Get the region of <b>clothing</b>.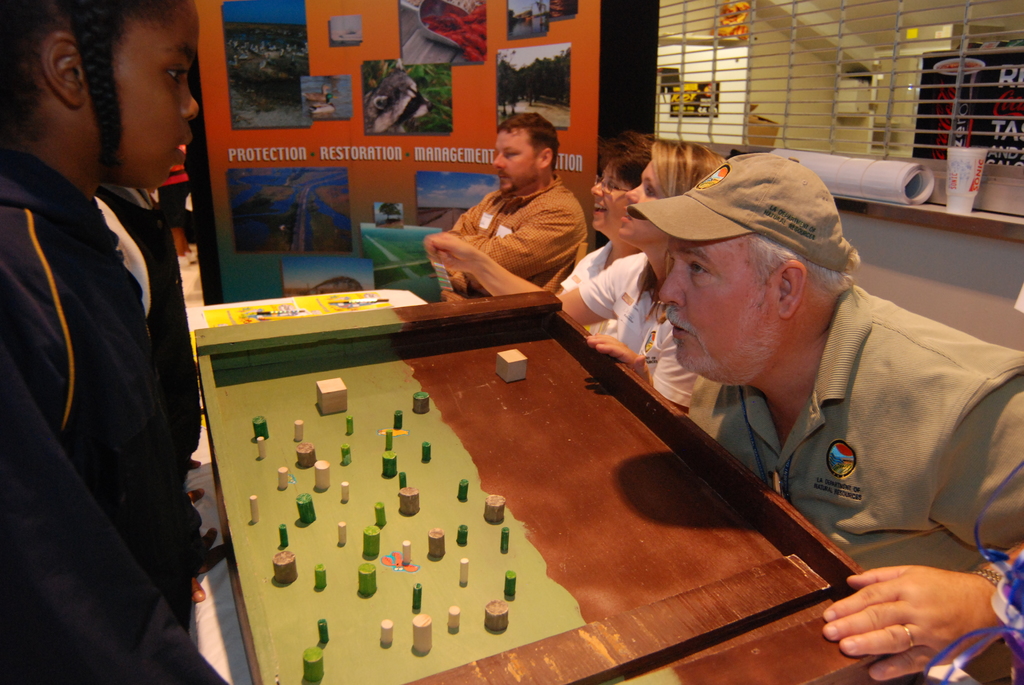
[left=447, top=173, right=582, bottom=298].
